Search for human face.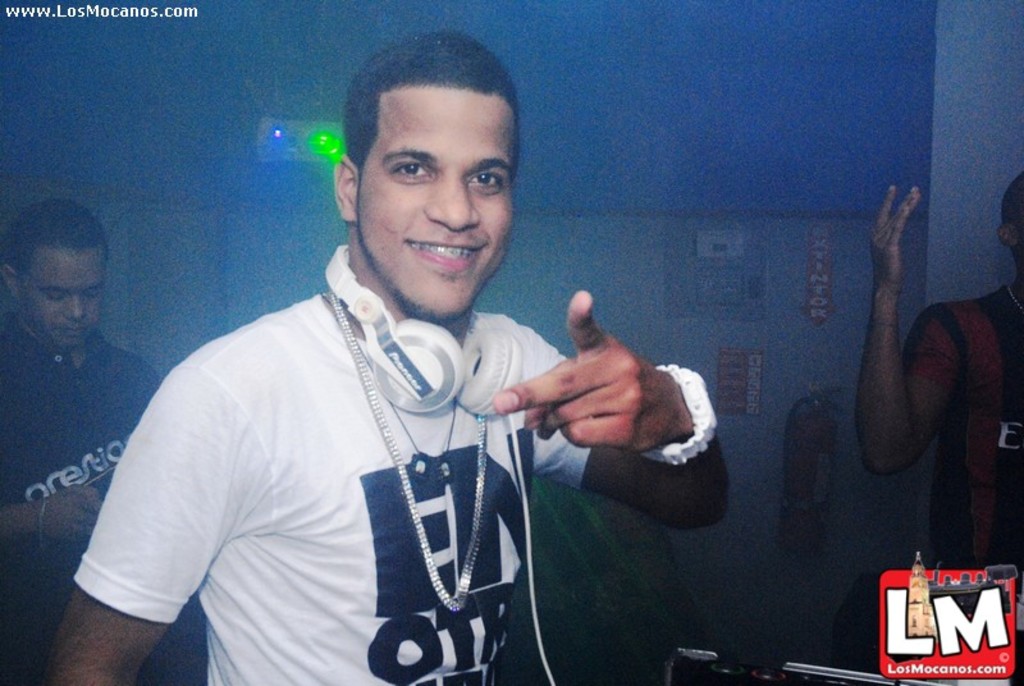
Found at (344,77,516,316).
